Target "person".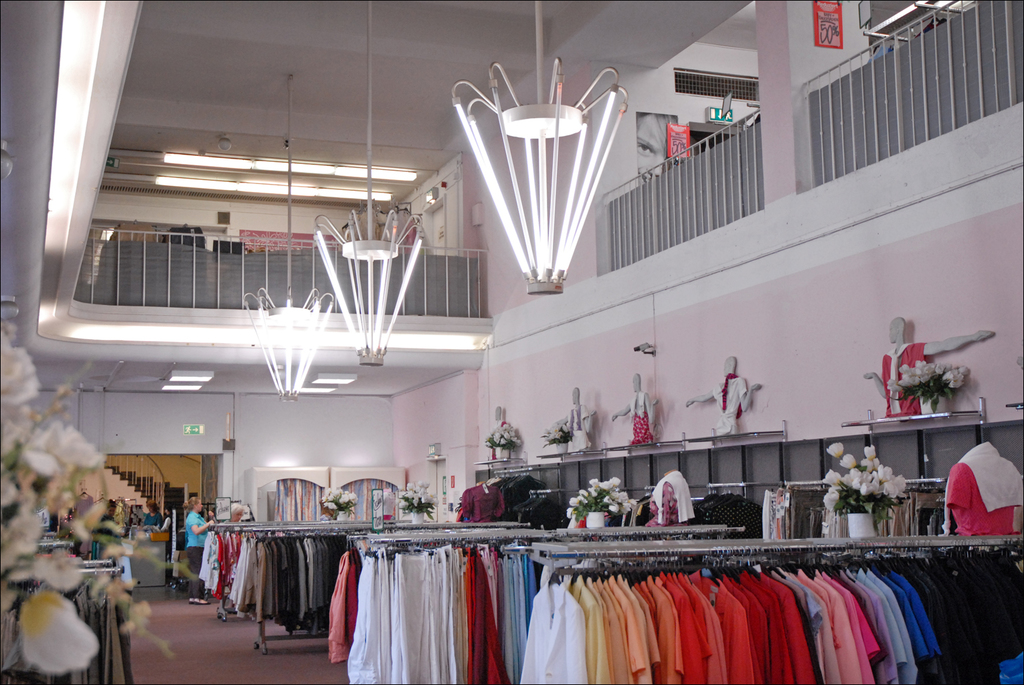
Target region: detection(548, 383, 598, 456).
